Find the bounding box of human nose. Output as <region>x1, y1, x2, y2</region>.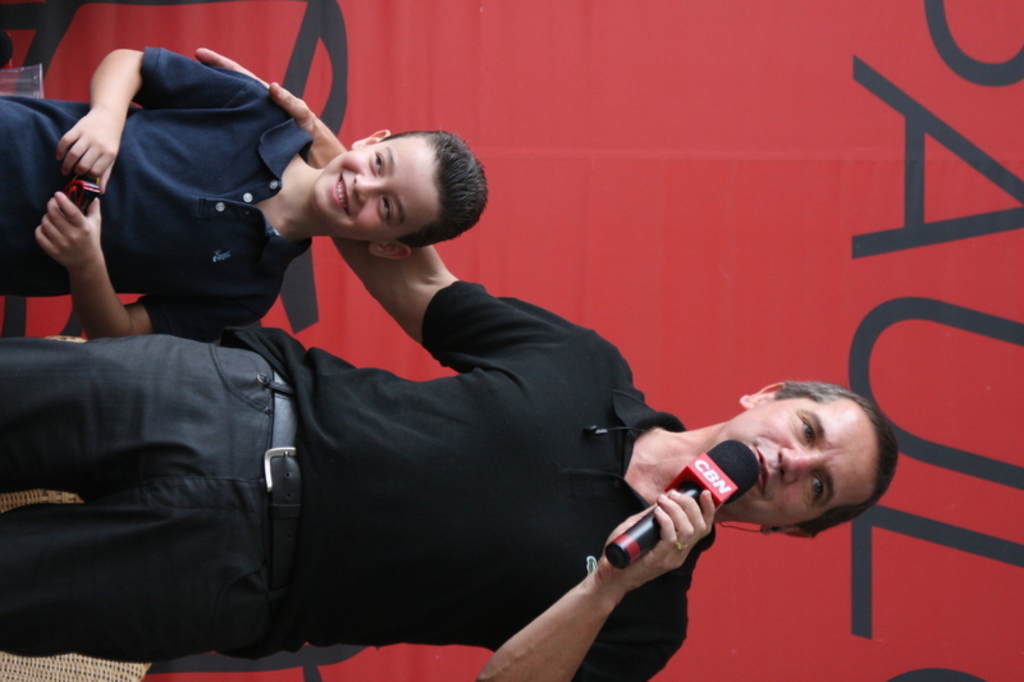
<region>356, 175, 388, 202</region>.
